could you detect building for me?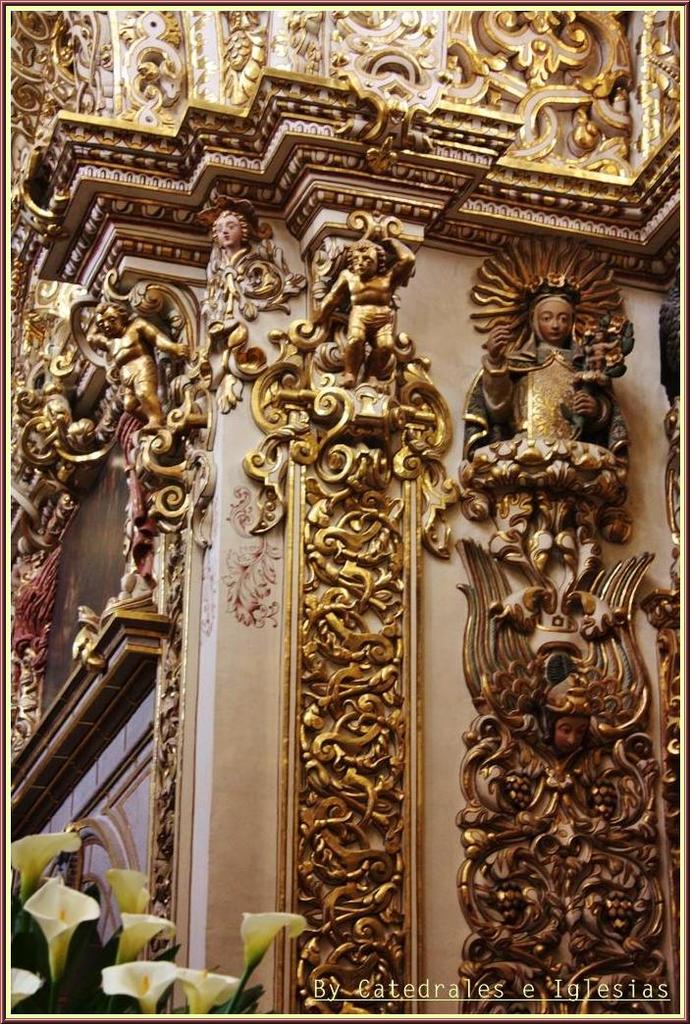
Detection result: box=[8, 1, 677, 1016].
